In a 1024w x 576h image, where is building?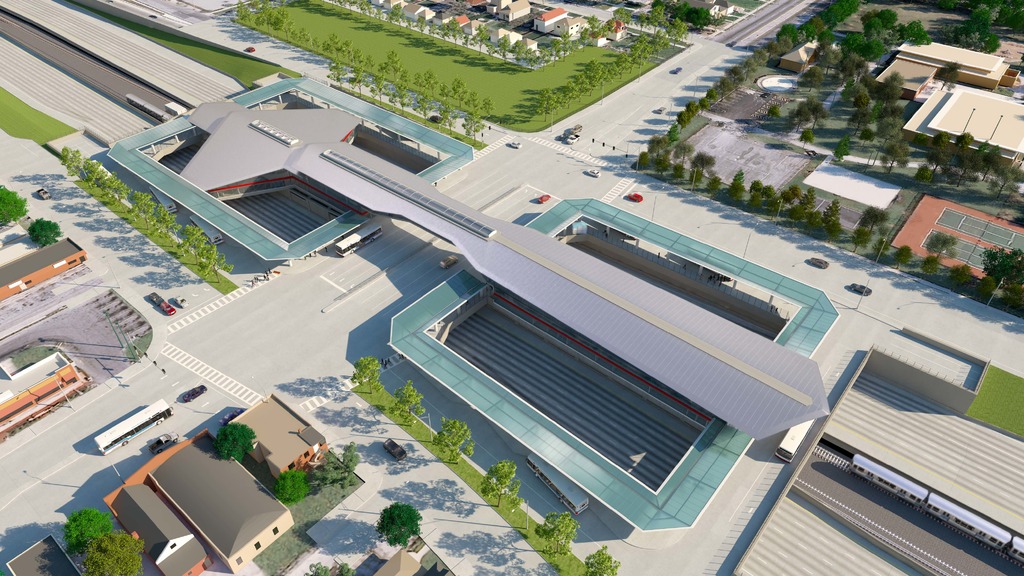
{"x1": 0, "y1": 353, "x2": 80, "y2": 438}.
